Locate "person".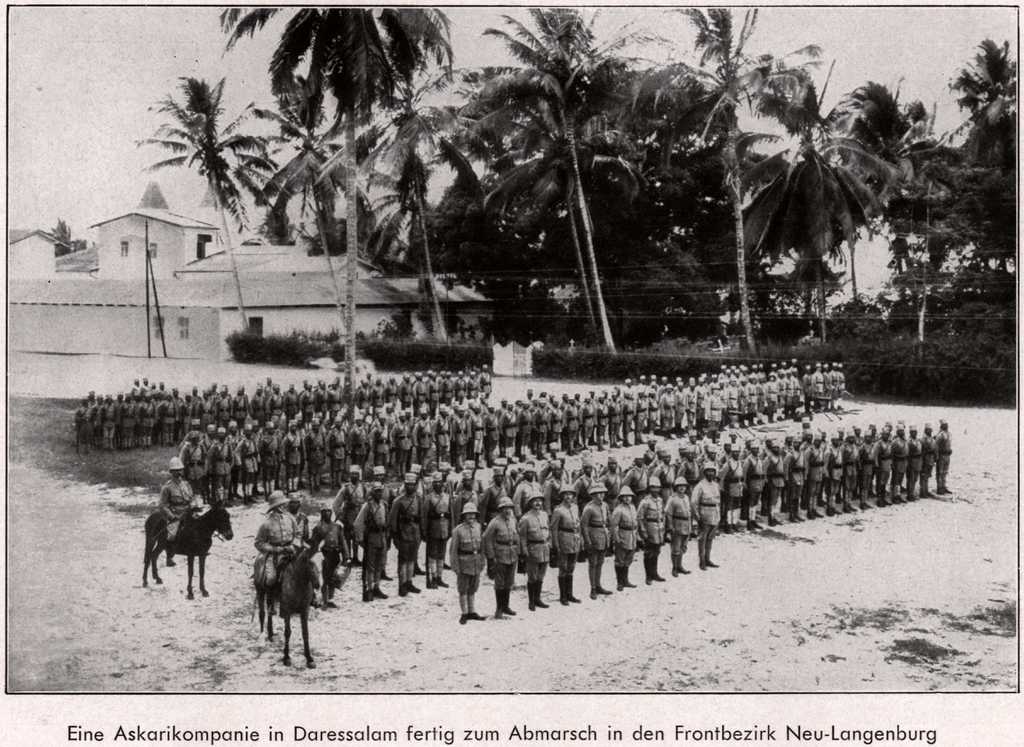
Bounding box: 412, 411, 435, 466.
